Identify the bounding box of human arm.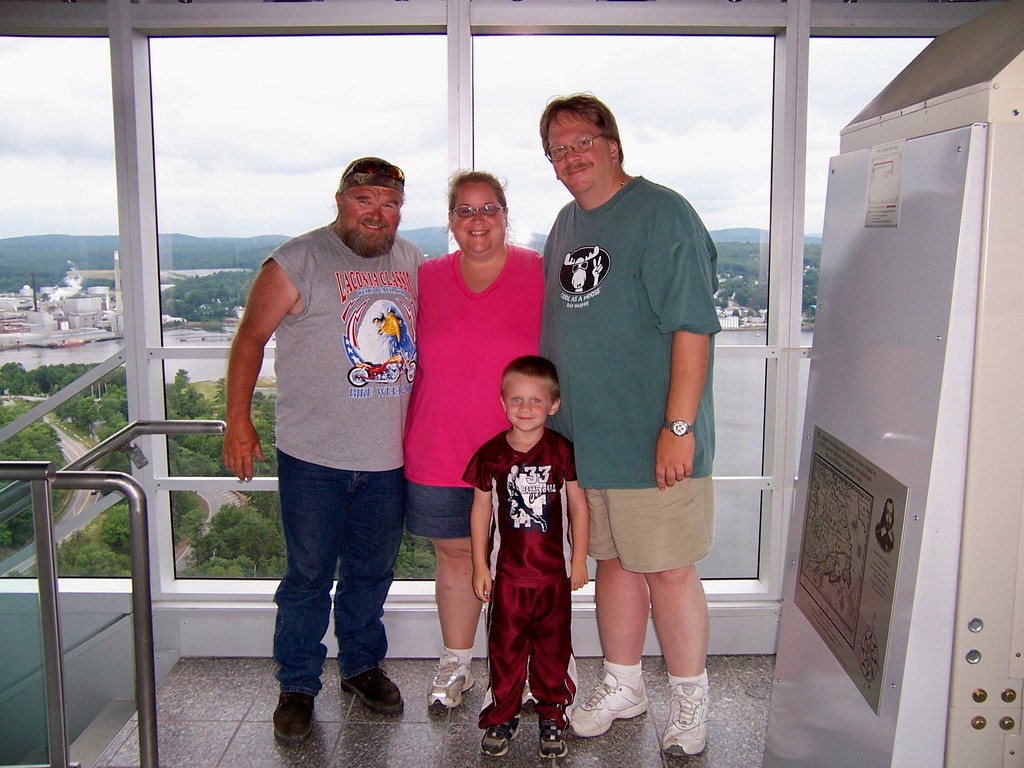
<region>561, 436, 595, 596</region>.
